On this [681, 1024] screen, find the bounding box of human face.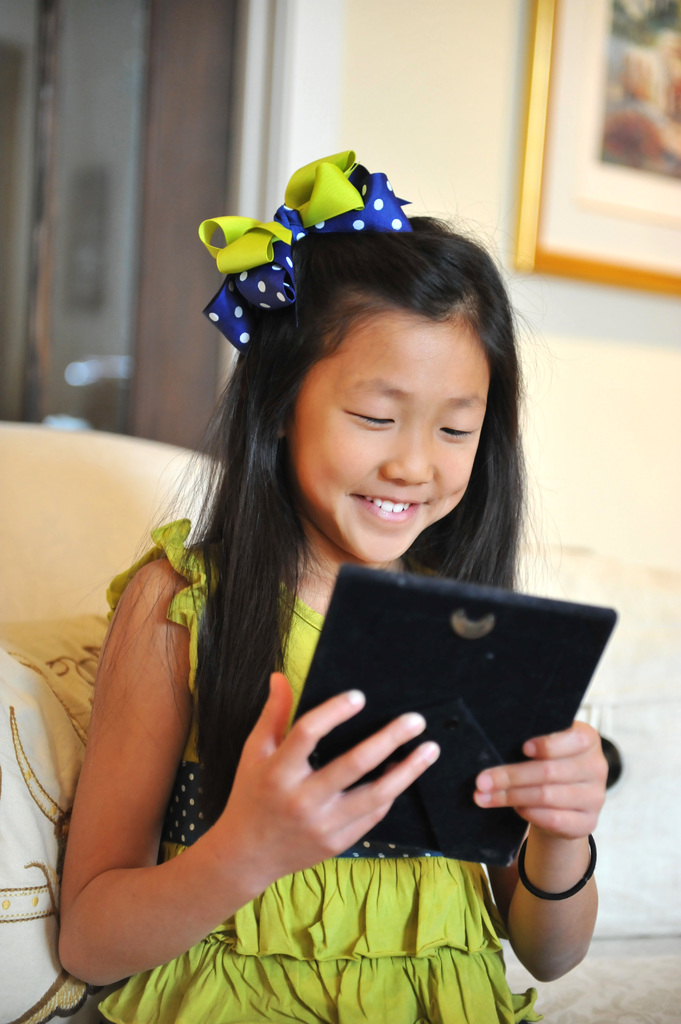
Bounding box: left=292, top=301, right=495, bottom=564.
